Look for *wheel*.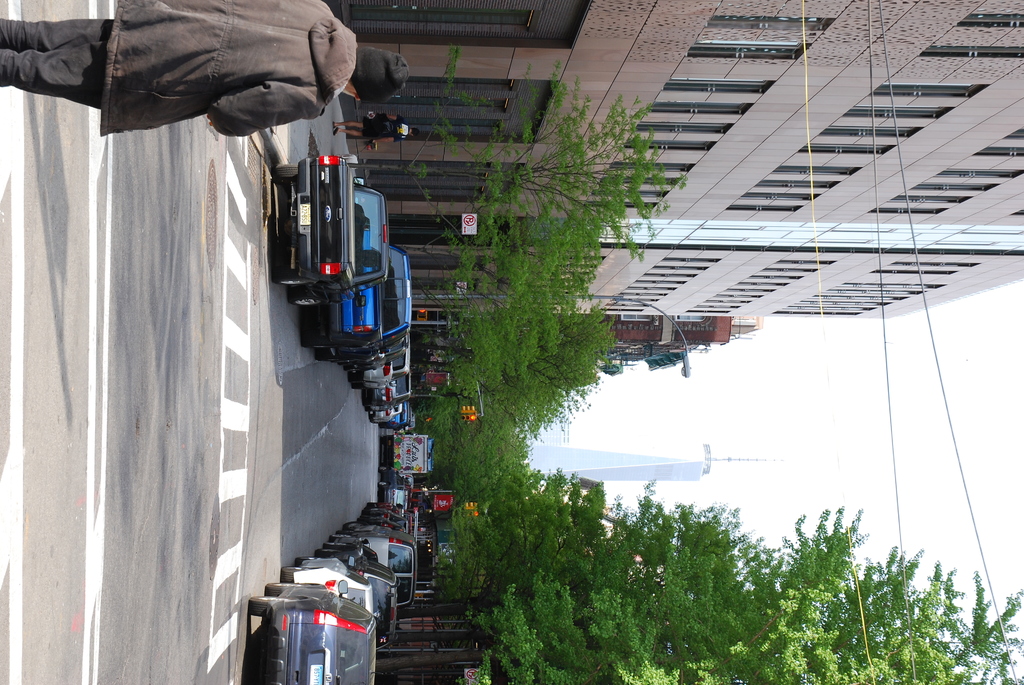
Found: BBox(303, 338, 339, 350).
